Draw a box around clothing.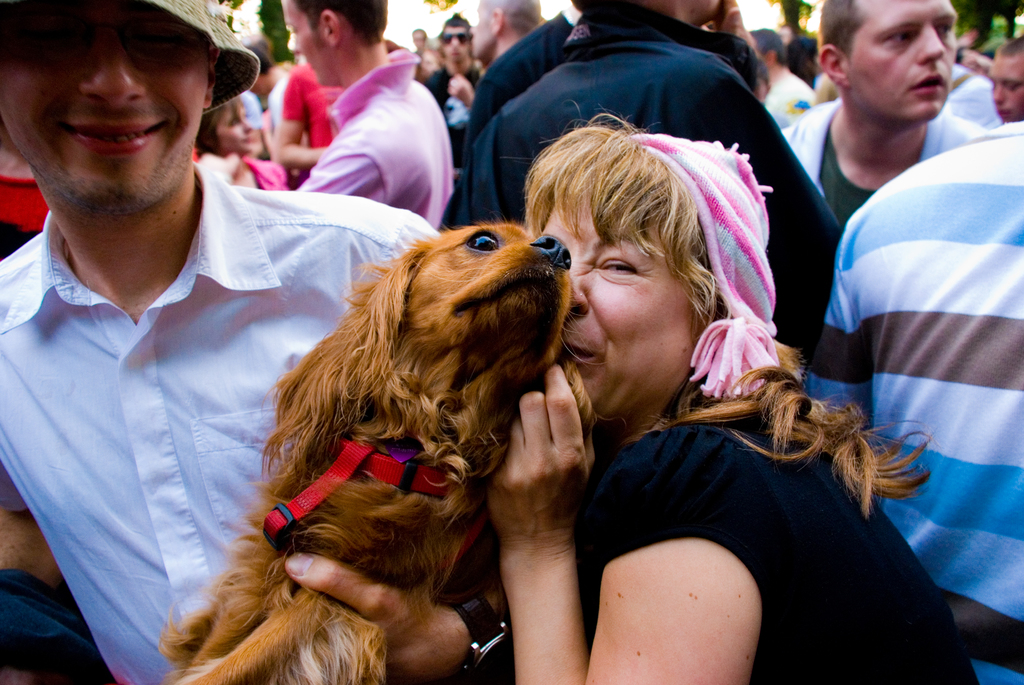
left=756, top=72, right=813, bottom=137.
